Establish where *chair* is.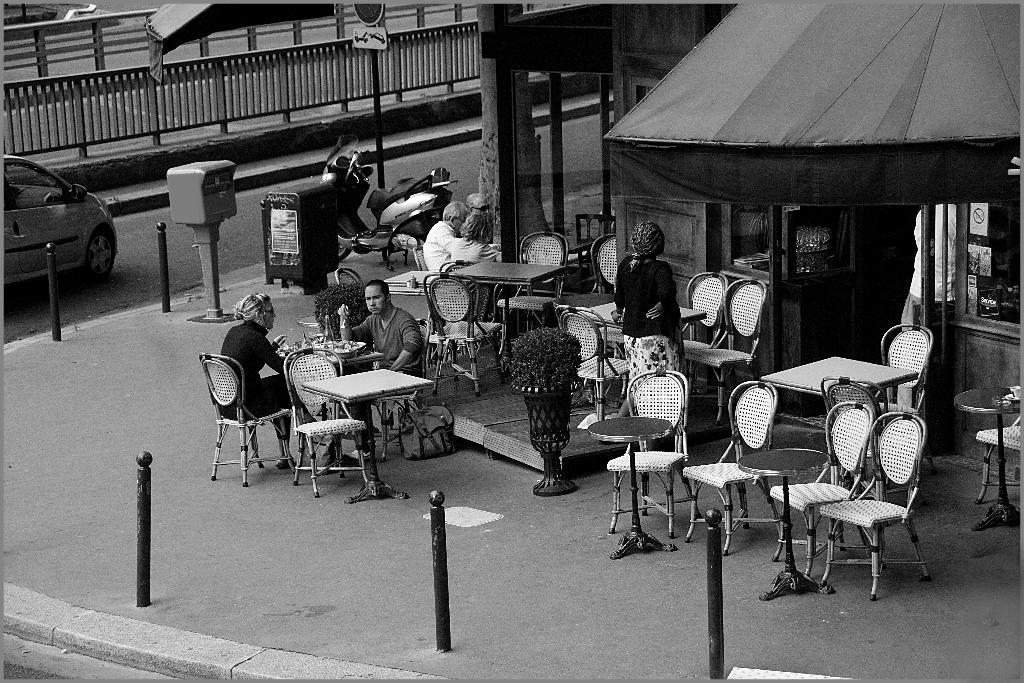
Established at rect(822, 379, 922, 491).
